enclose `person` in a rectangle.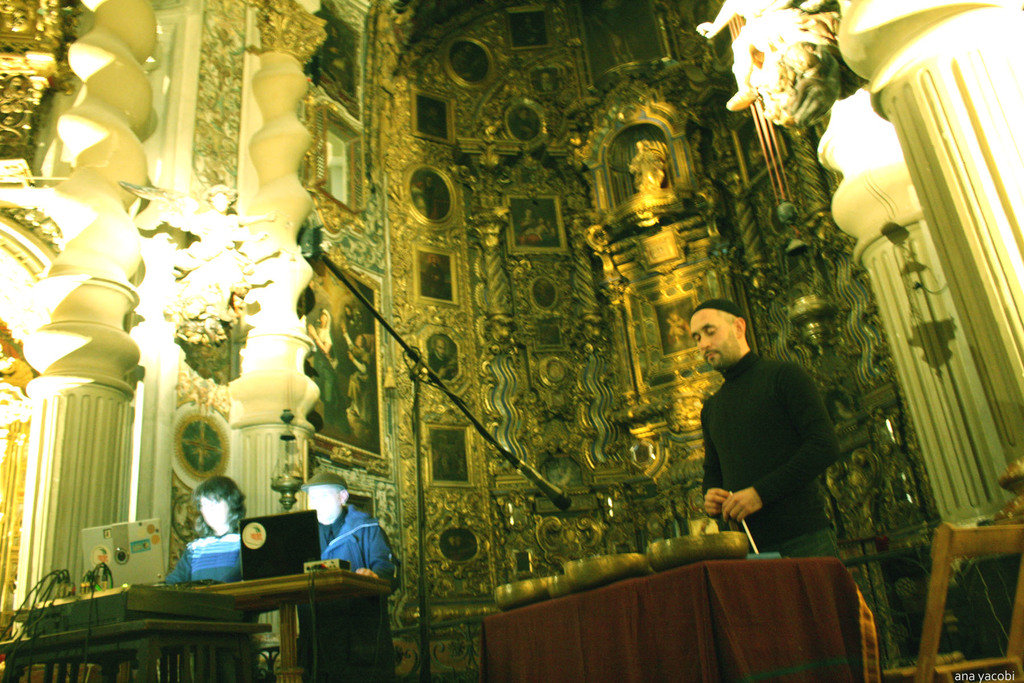
<box>690,297,839,558</box>.
